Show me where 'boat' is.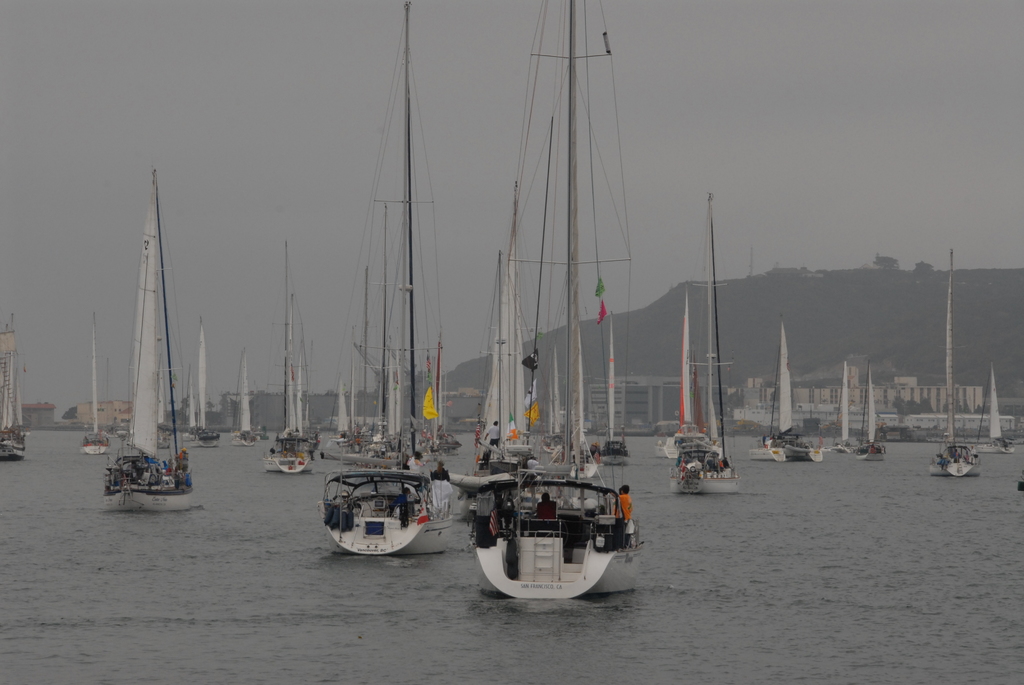
'boat' is at [186, 365, 196, 439].
